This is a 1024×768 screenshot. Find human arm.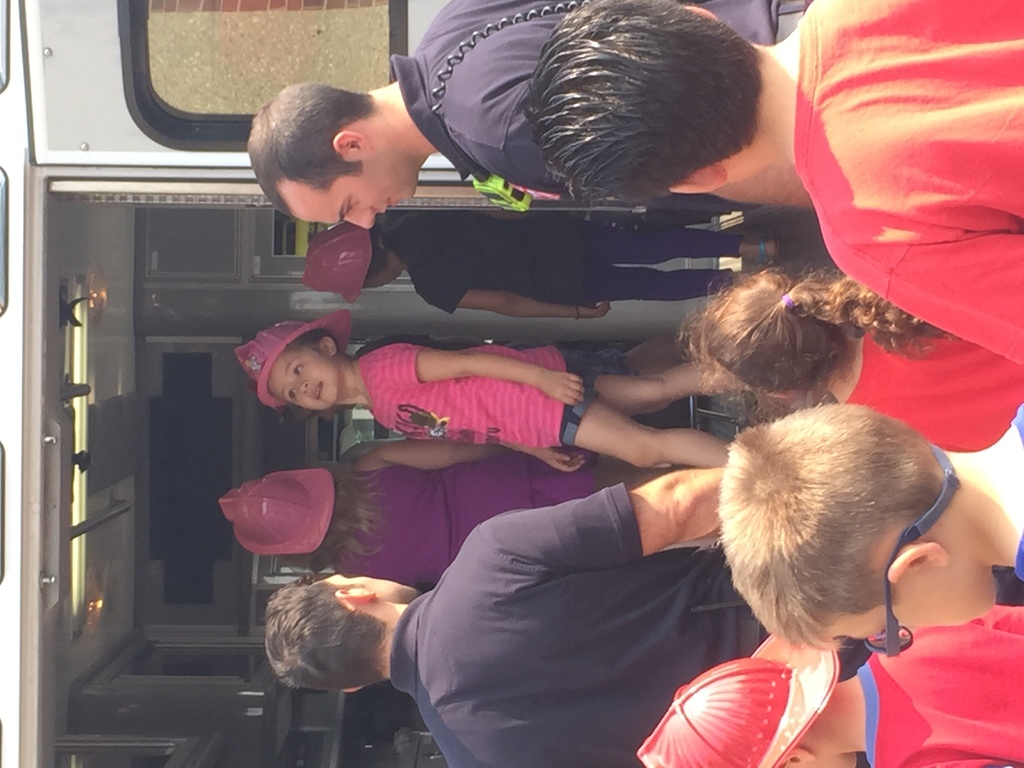
Bounding box: bbox=[497, 98, 557, 192].
